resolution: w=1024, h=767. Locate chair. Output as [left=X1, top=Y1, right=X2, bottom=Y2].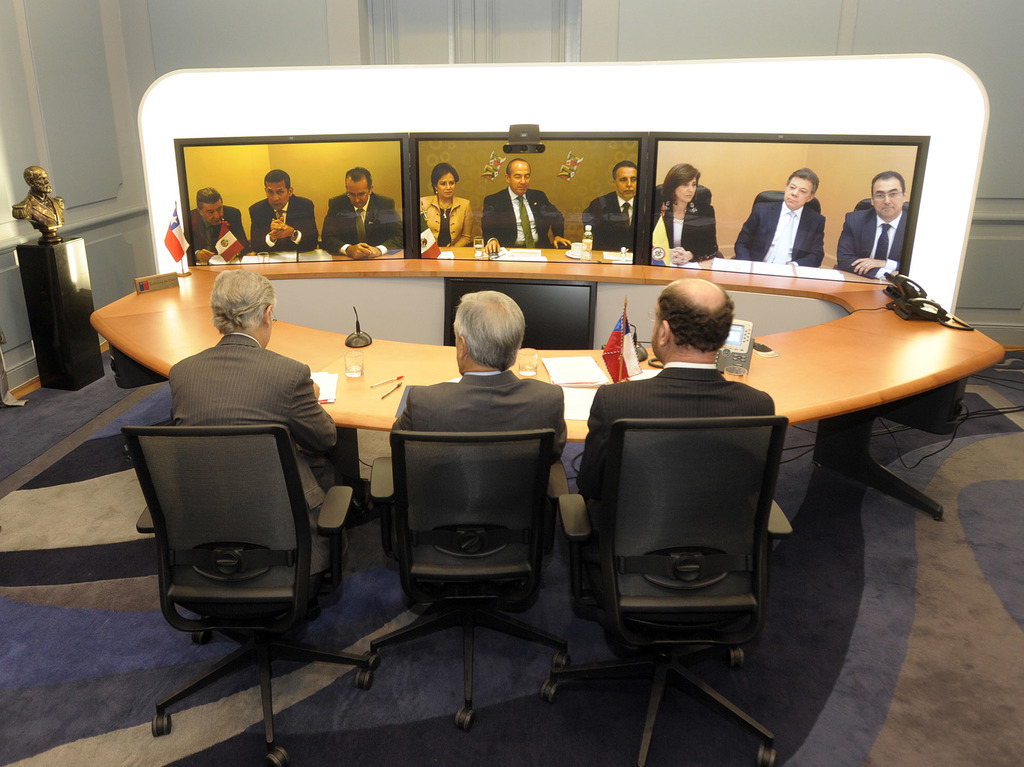
[left=733, top=188, right=822, bottom=262].
